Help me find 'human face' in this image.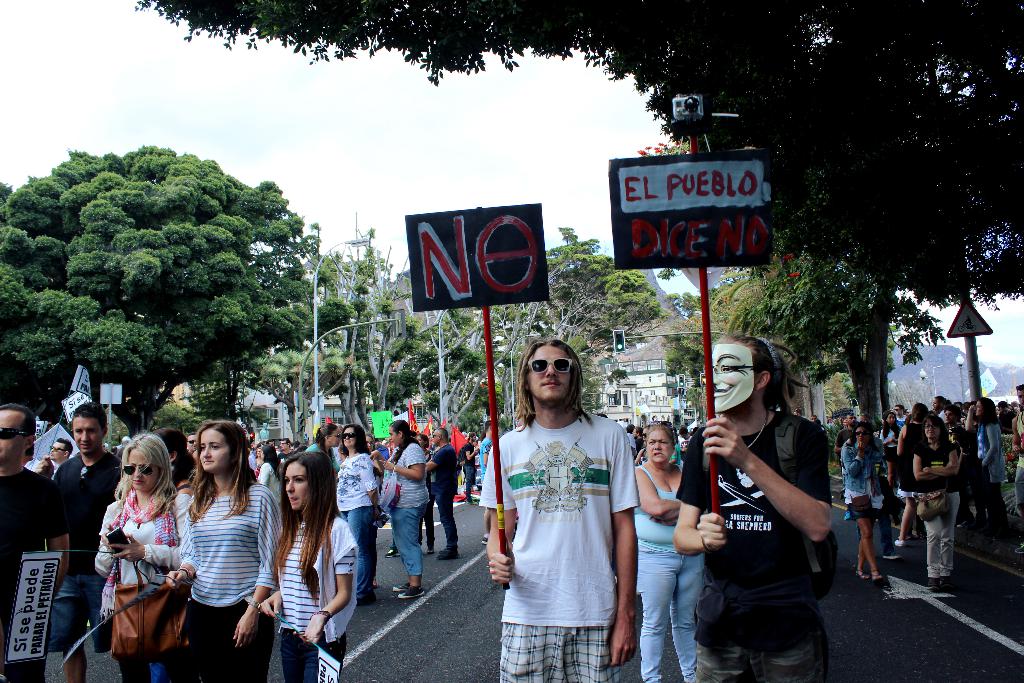
Found it: [x1=887, y1=413, x2=895, y2=422].
